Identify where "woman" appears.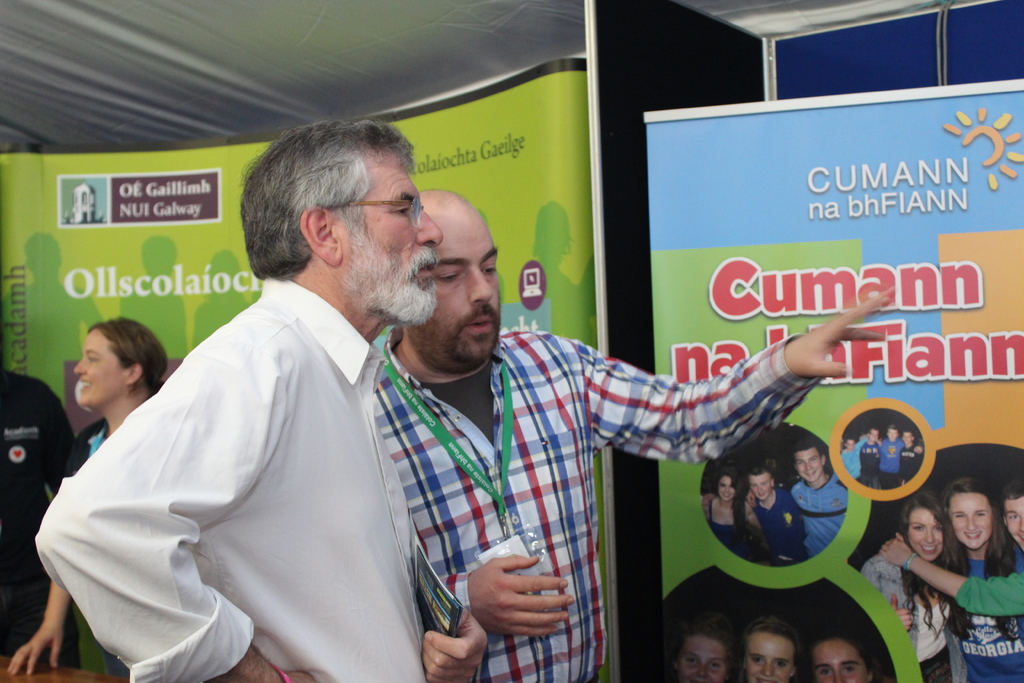
Appears at x1=726, y1=609, x2=806, y2=682.
